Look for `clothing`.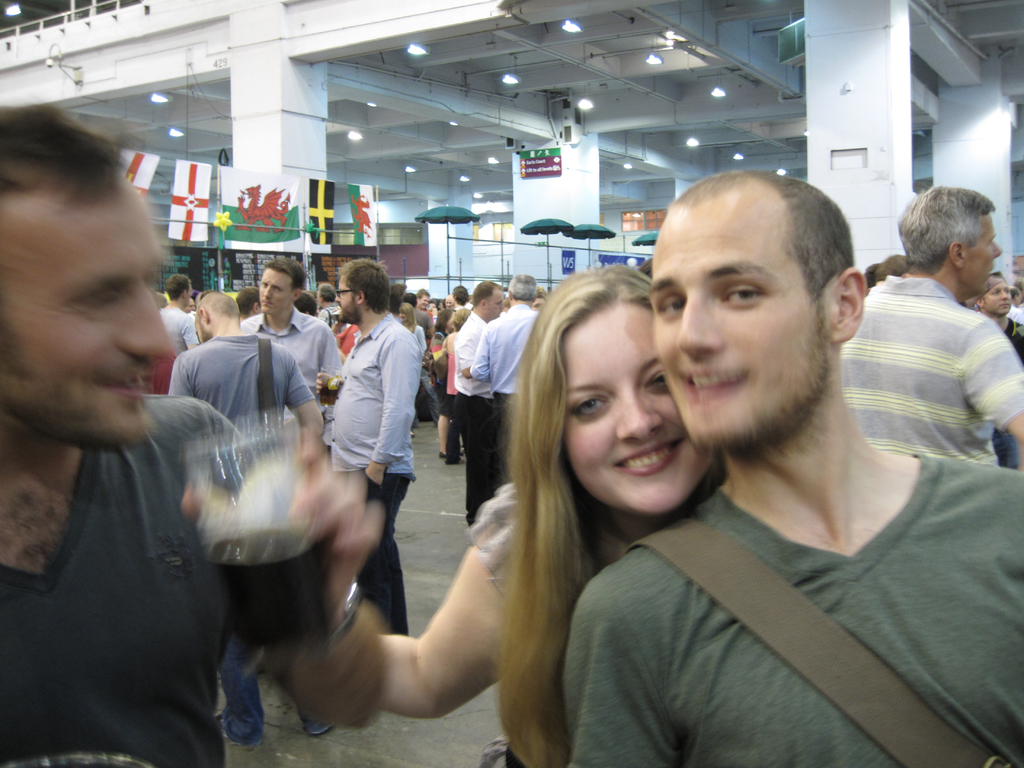
Found: x1=170, y1=331, x2=321, y2=433.
